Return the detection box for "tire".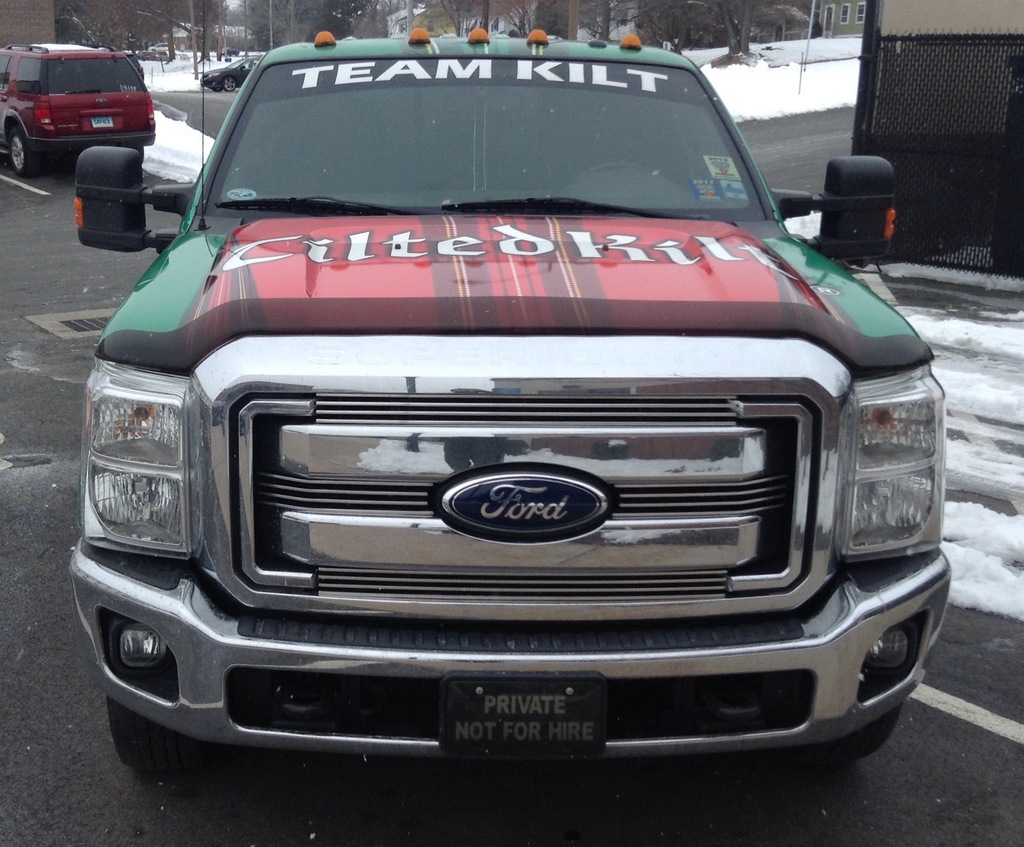
bbox=[808, 706, 906, 759].
